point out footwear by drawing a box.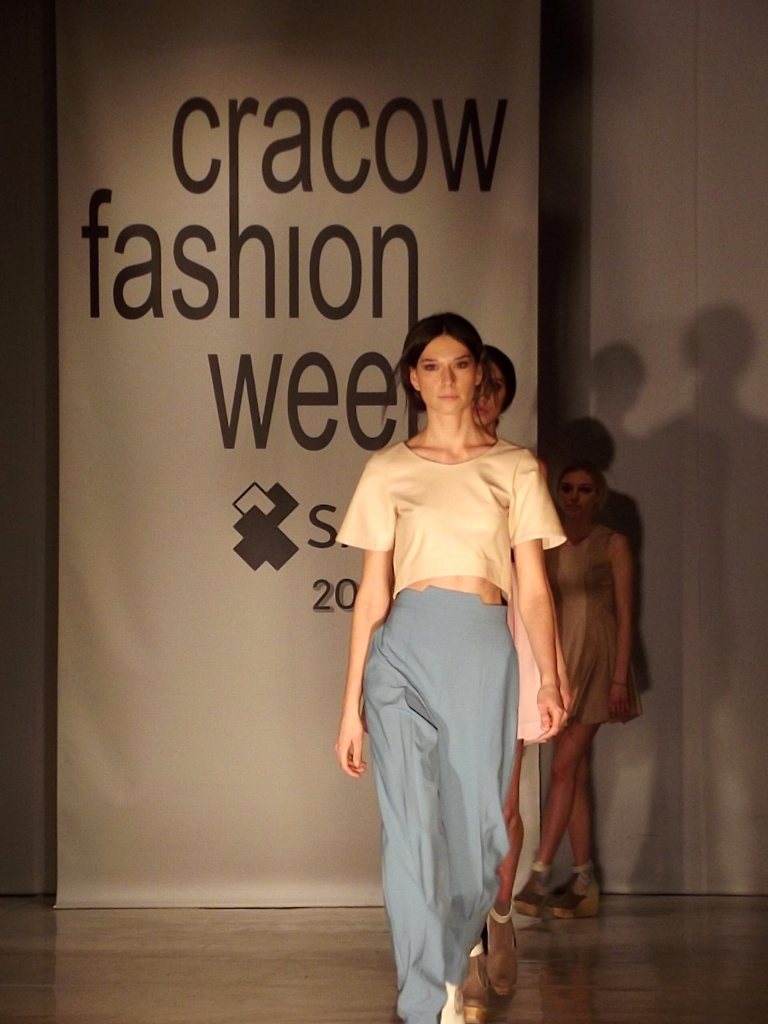
left=457, top=939, right=483, bottom=1023.
